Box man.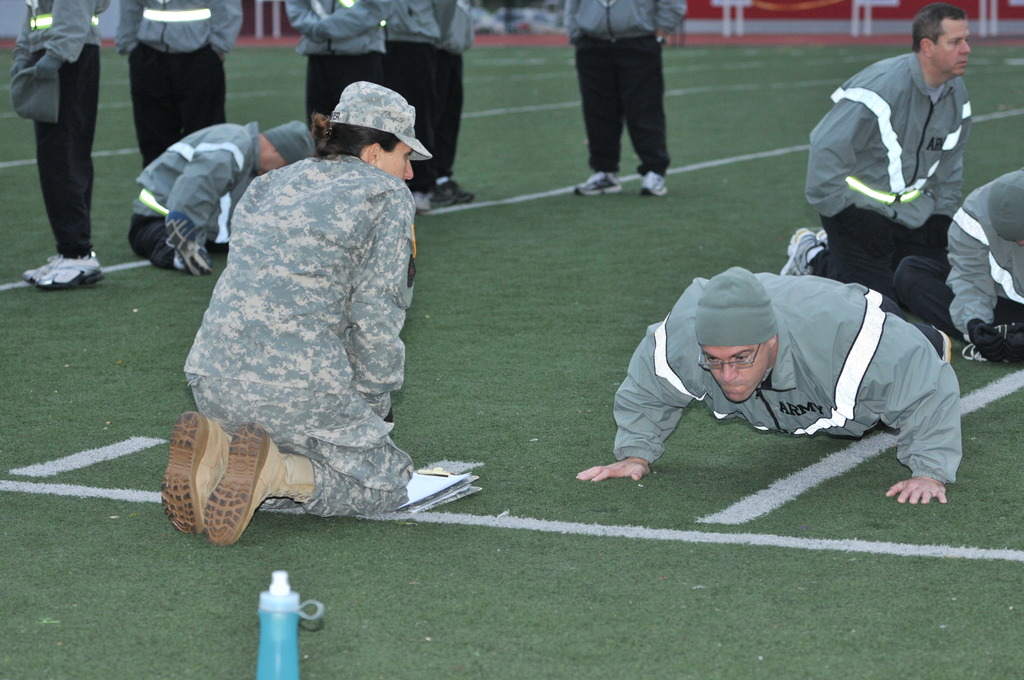
l=907, t=188, r=1023, b=351.
